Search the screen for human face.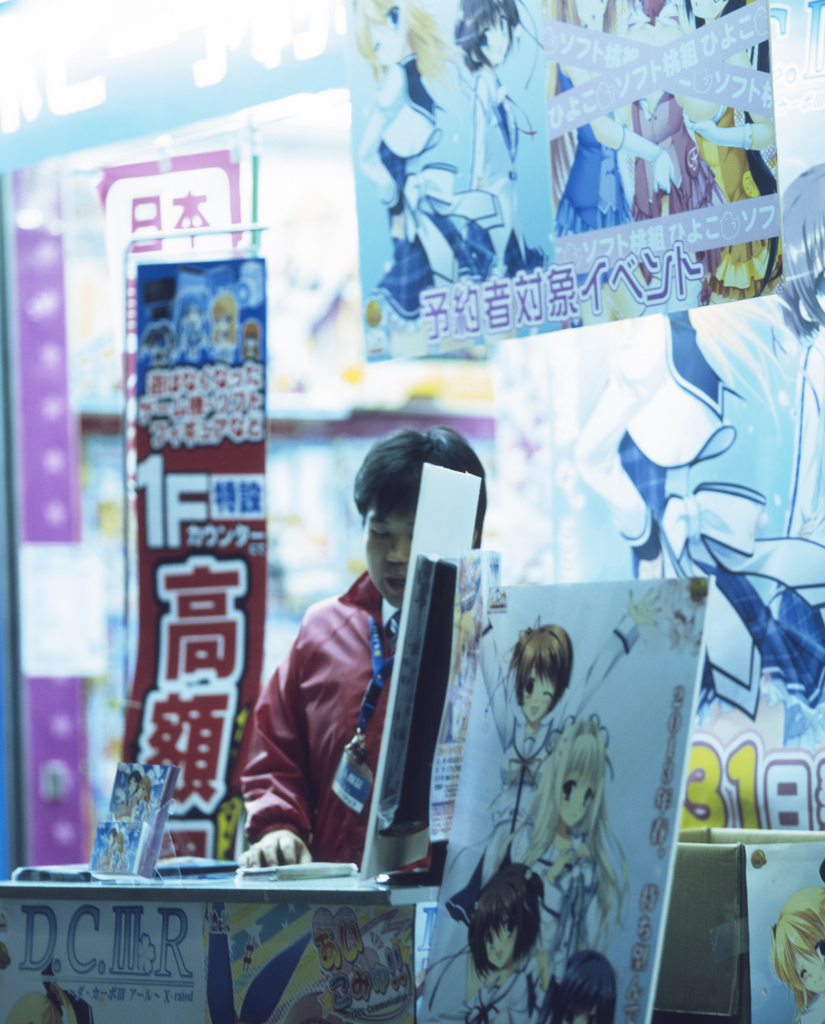
Found at 795 943 824 1000.
